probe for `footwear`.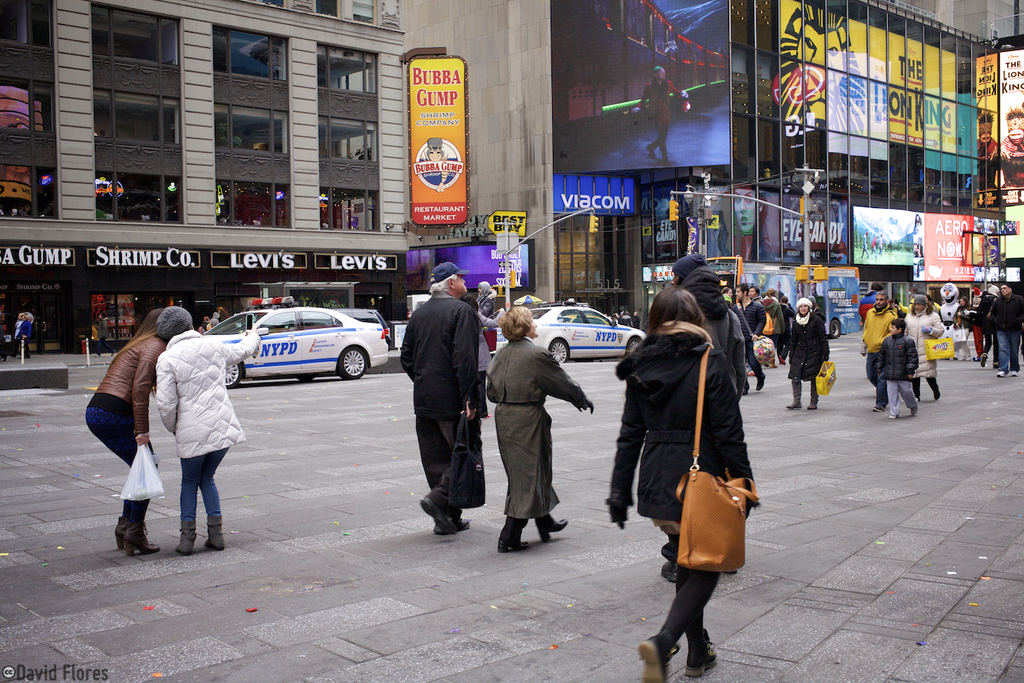
Probe result: <box>1011,369,1018,375</box>.
